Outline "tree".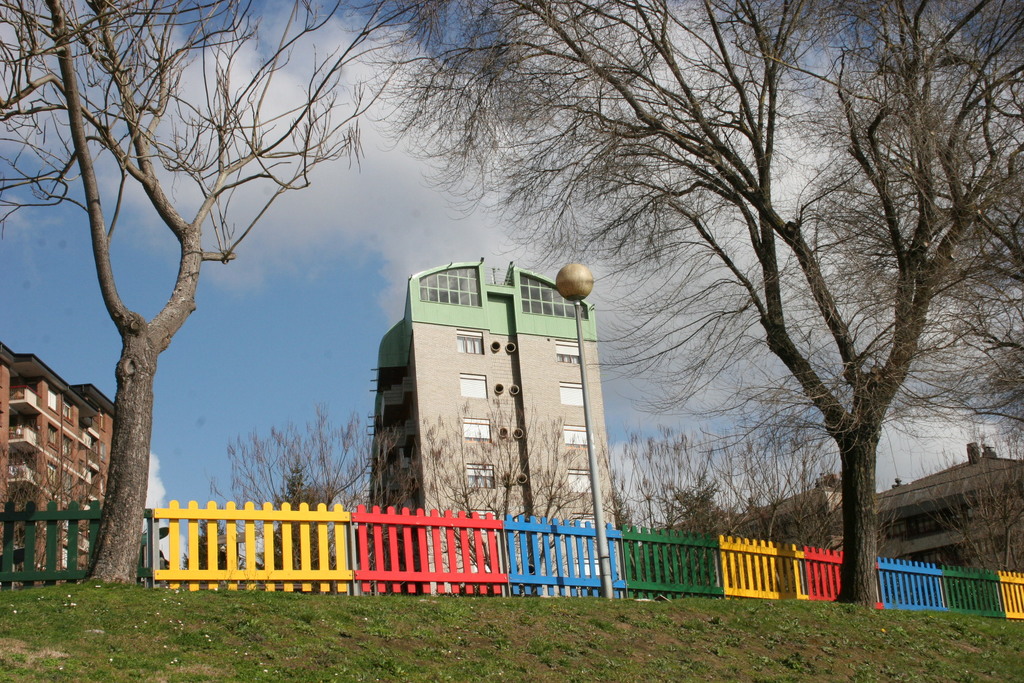
Outline: Rect(595, 424, 865, 606).
